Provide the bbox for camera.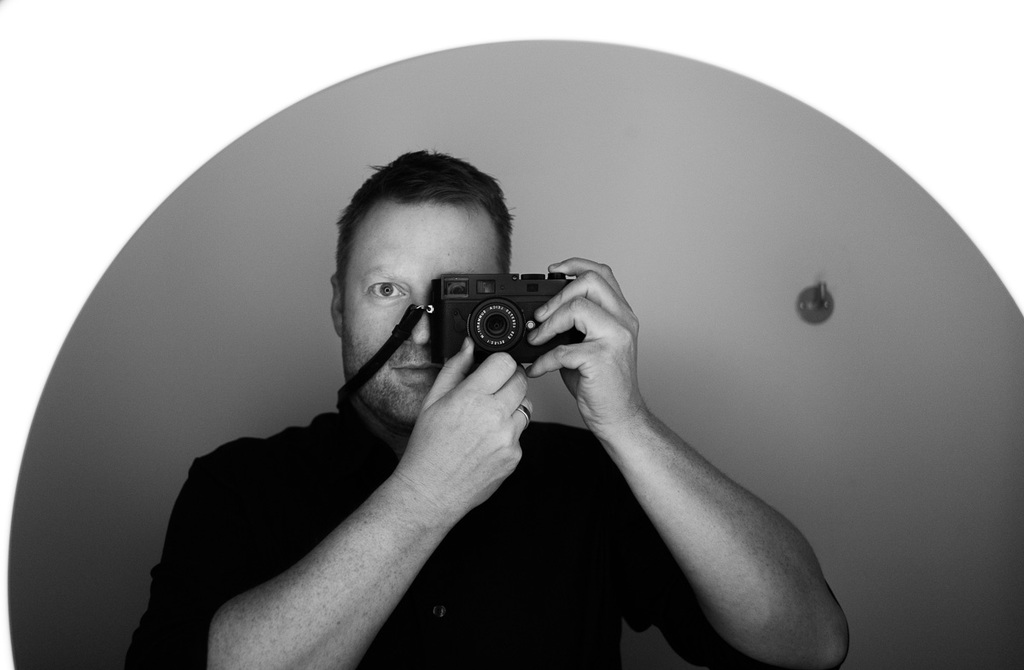
(436,271,585,358).
